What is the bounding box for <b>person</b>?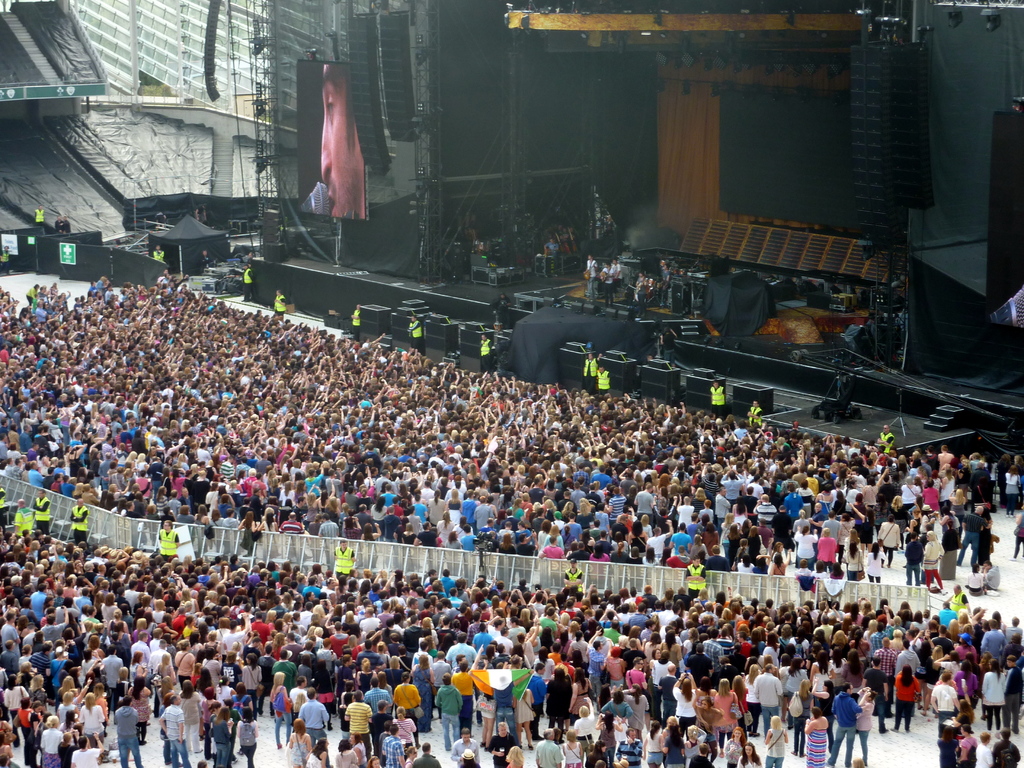
705/378/727/415.
